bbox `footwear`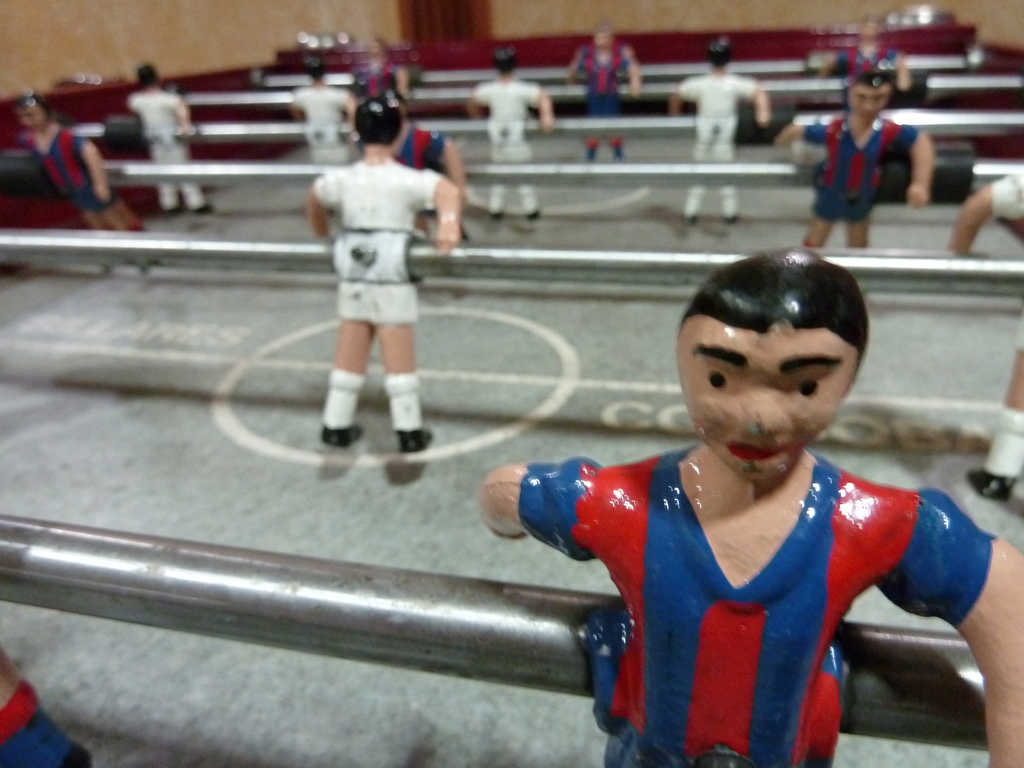
left=321, top=423, right=362, bottom=447
